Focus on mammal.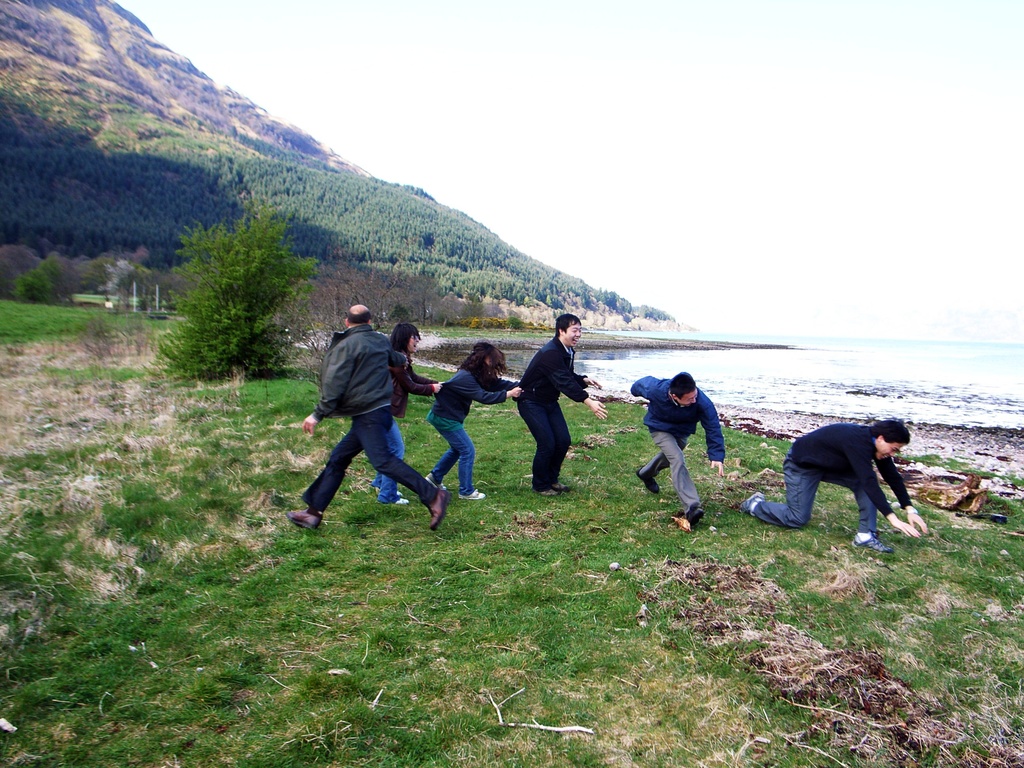
Focused at {"x1": 373, "y1": 325, "x2": 444, "y2": 502}.
